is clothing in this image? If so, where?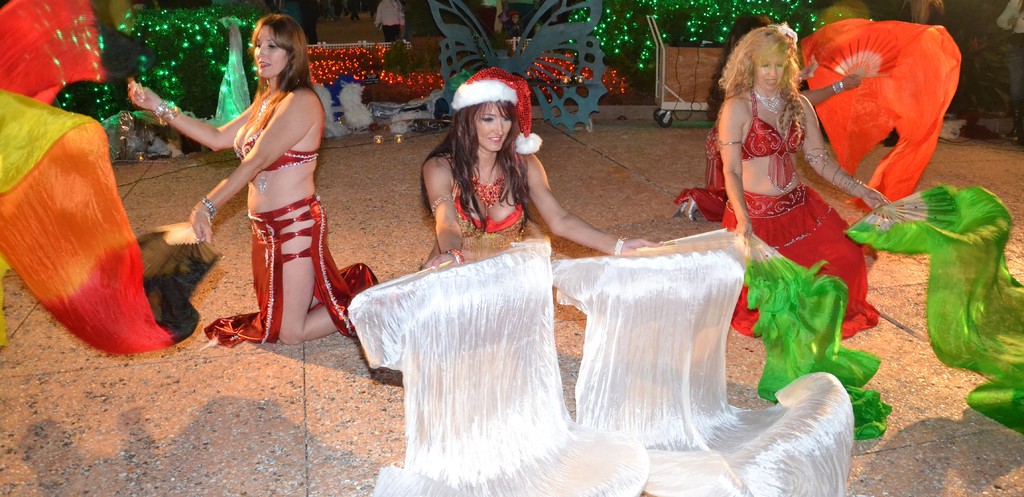
Yes, at detection(723, 54, 842, 233).
